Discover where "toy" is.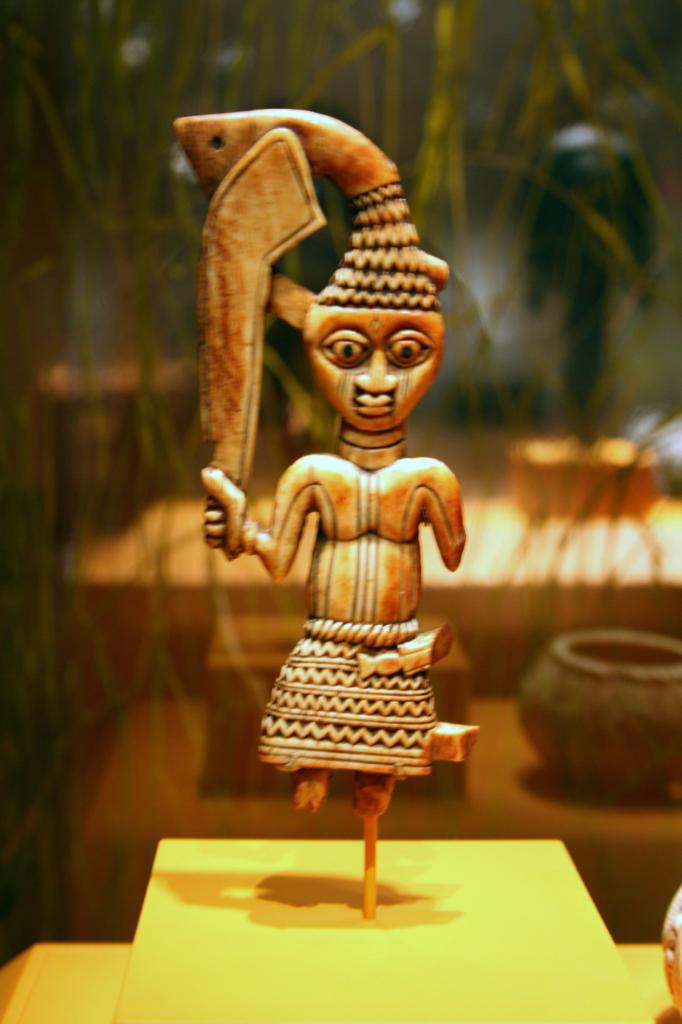
Discovered at [517, 630, 681, 802].
